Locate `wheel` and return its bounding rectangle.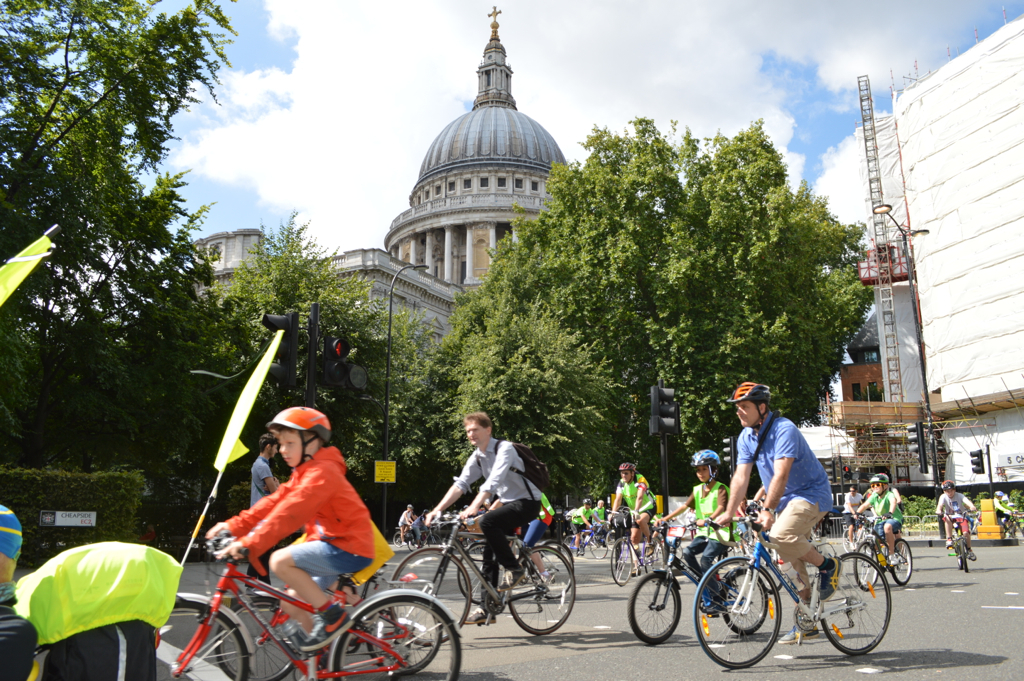
815, 555, 893, 657.
